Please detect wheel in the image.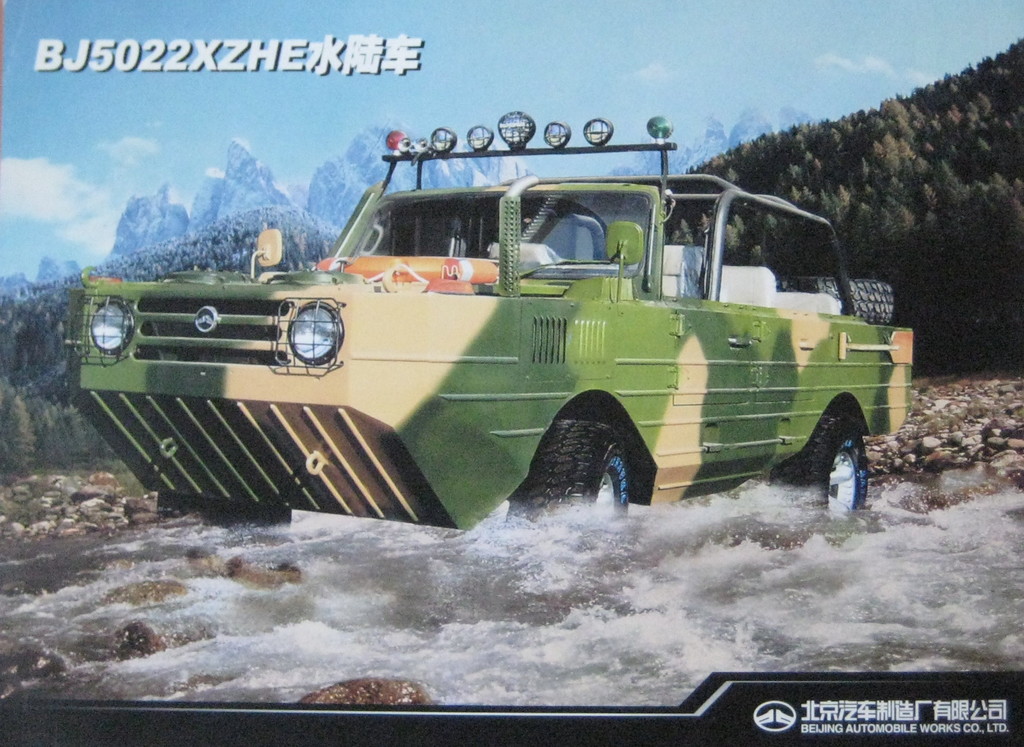
region(773, 278, 894, 323).
